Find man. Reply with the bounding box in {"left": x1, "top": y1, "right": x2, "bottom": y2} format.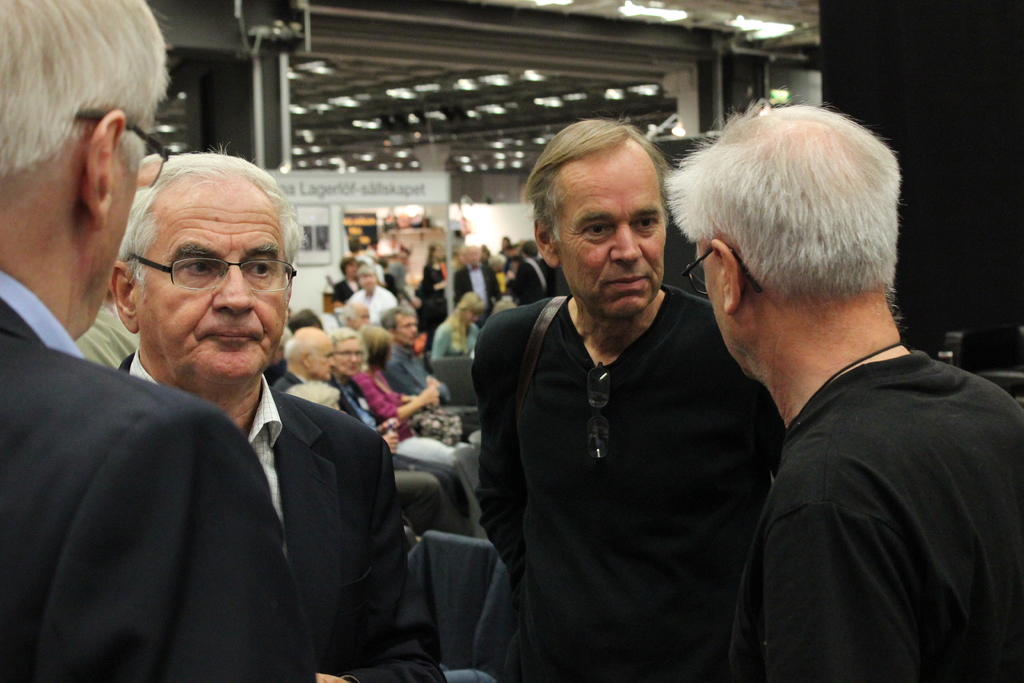
{"left": 110, "top": 145, "right": 456, "bottom": 682}.
